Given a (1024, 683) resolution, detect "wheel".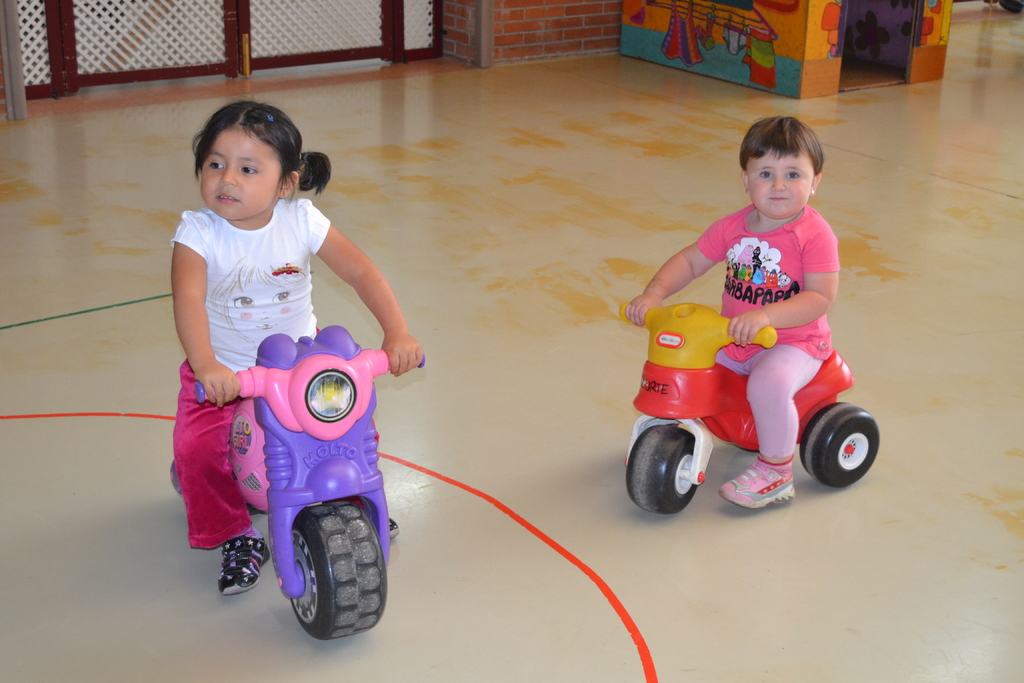
{"left": 799, "top": 402, "right": 882, "bottom": 487}.
